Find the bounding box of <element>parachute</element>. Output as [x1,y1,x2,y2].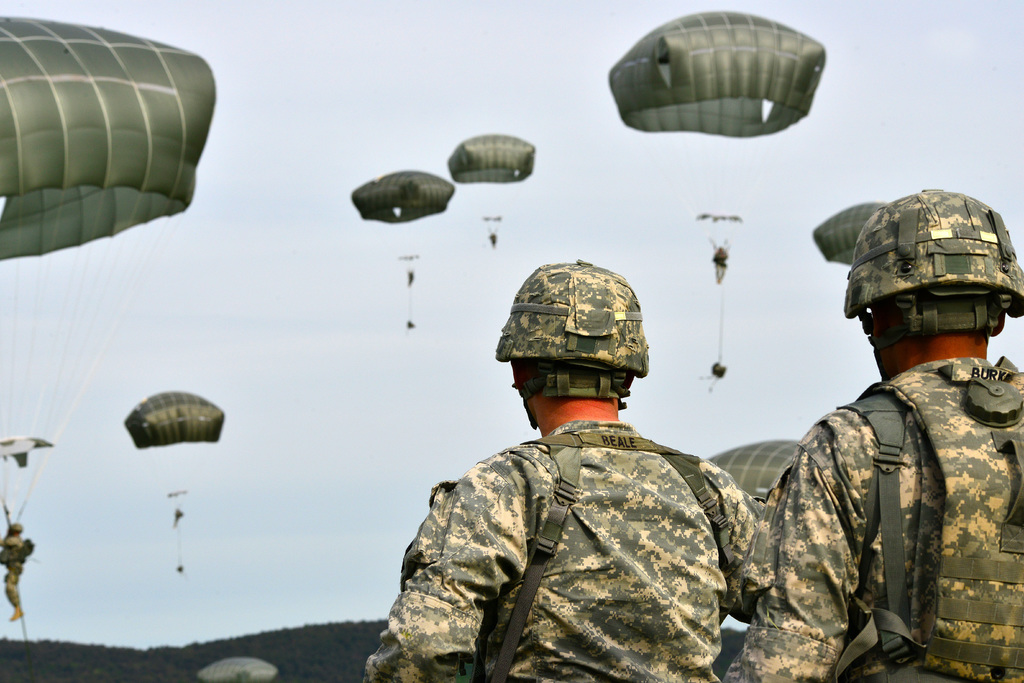
[710,436,797,496].
